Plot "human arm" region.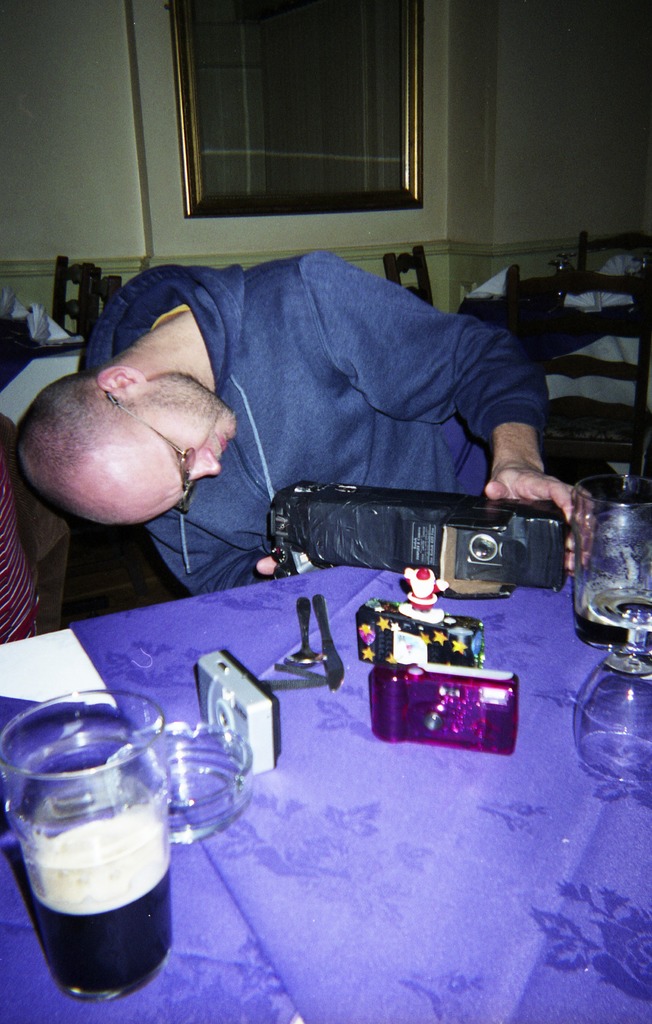
Plotted at bbox(264, 243, 599, 568).
